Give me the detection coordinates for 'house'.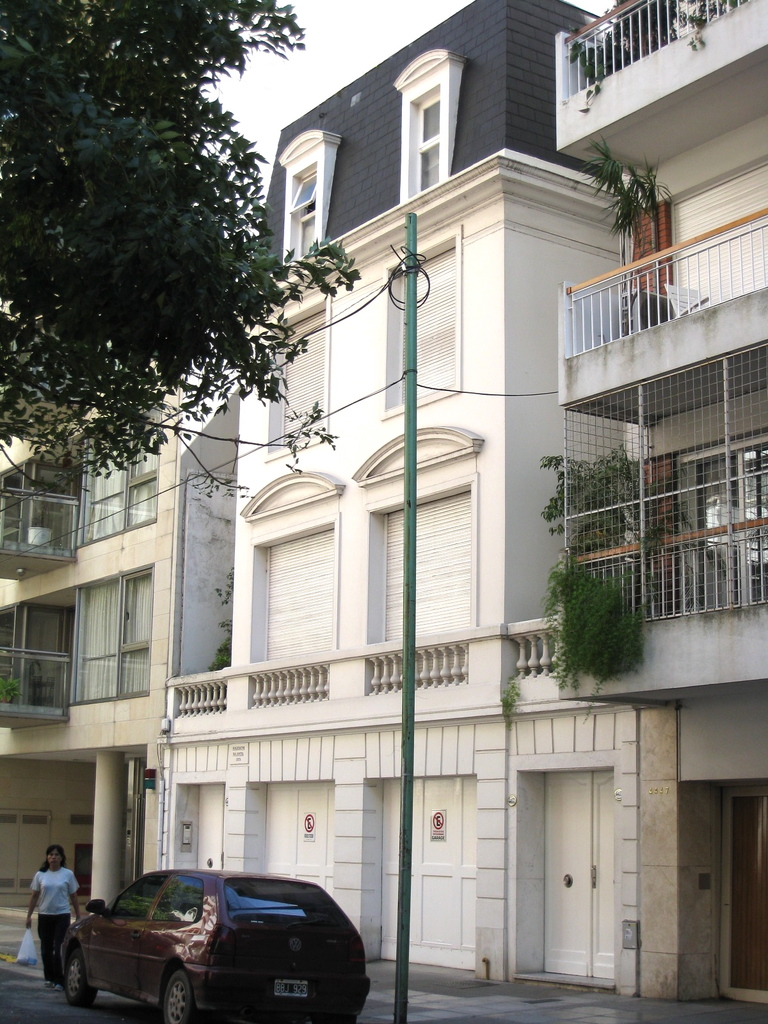
{"x1": 0, "y1": 349, "x2": 203, "y2": 911}.
